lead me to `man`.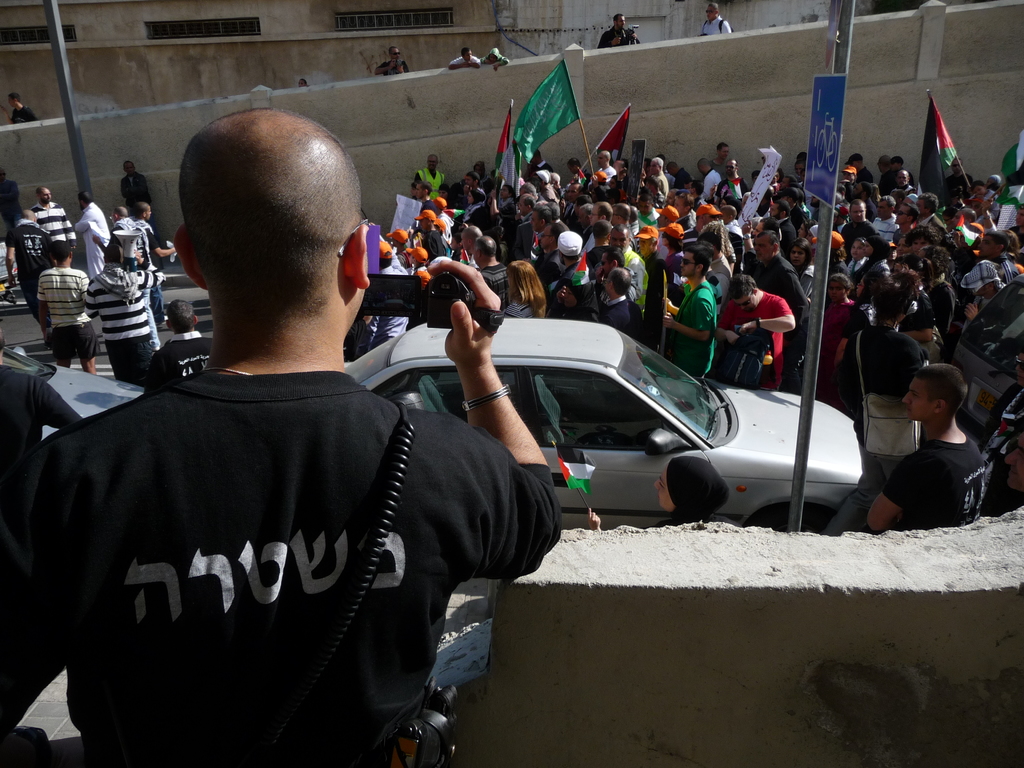
Lead to rect(110, 204, 157, 353).
